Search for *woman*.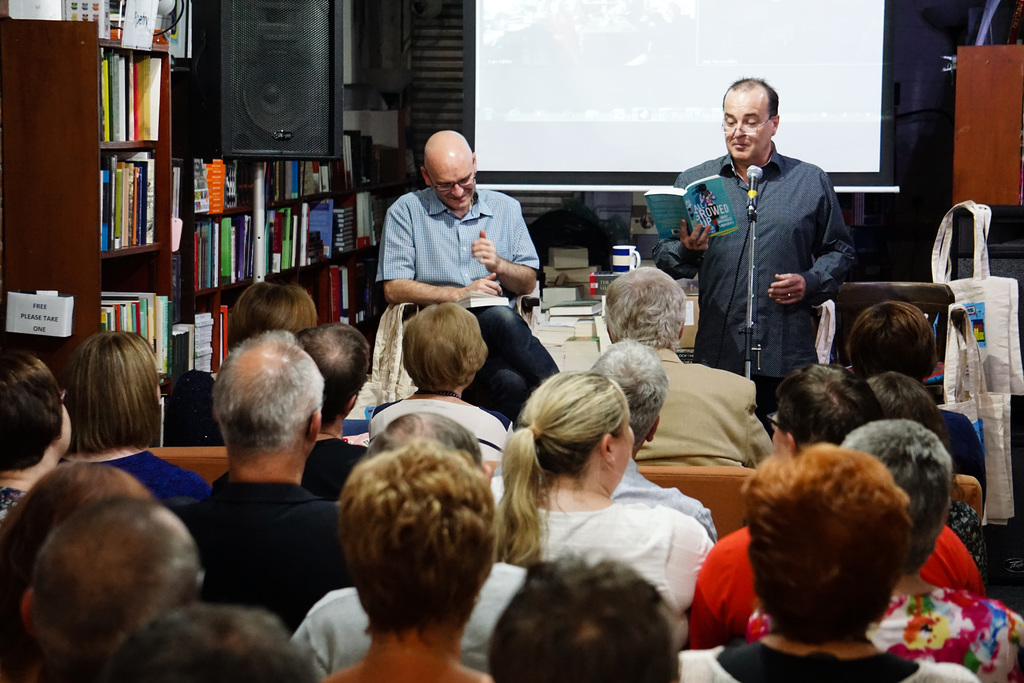
Found at pyautogui.locateOnScreen(852, 295, 986, 480).
